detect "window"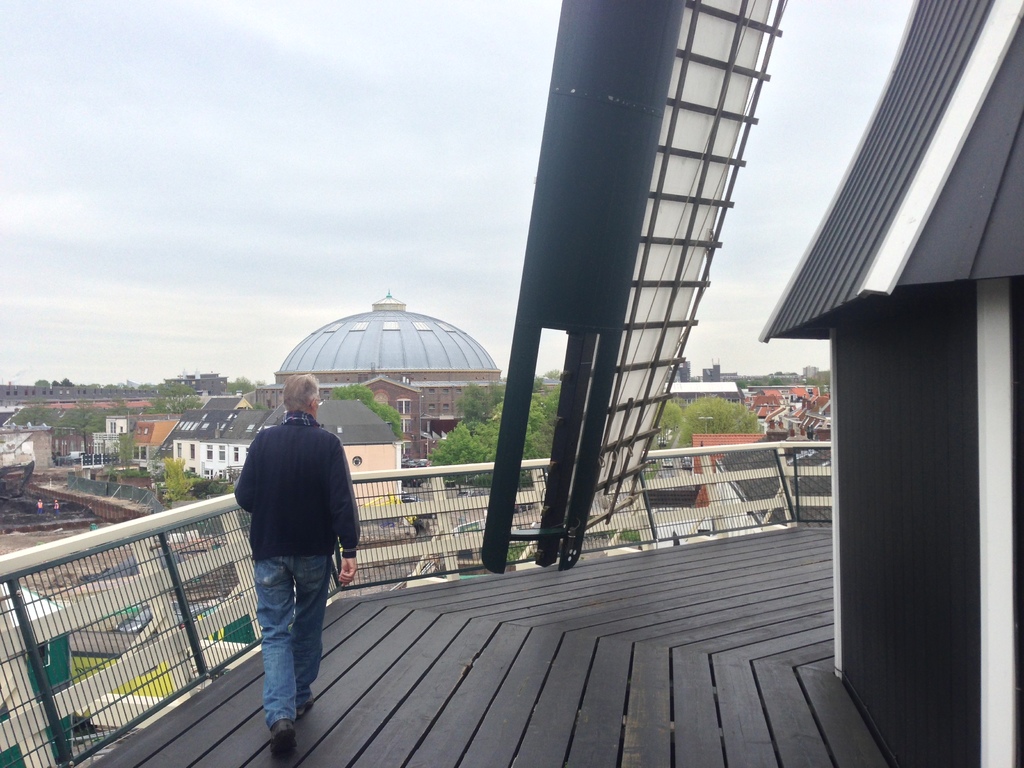
locate(399, 439, 410, 456)
